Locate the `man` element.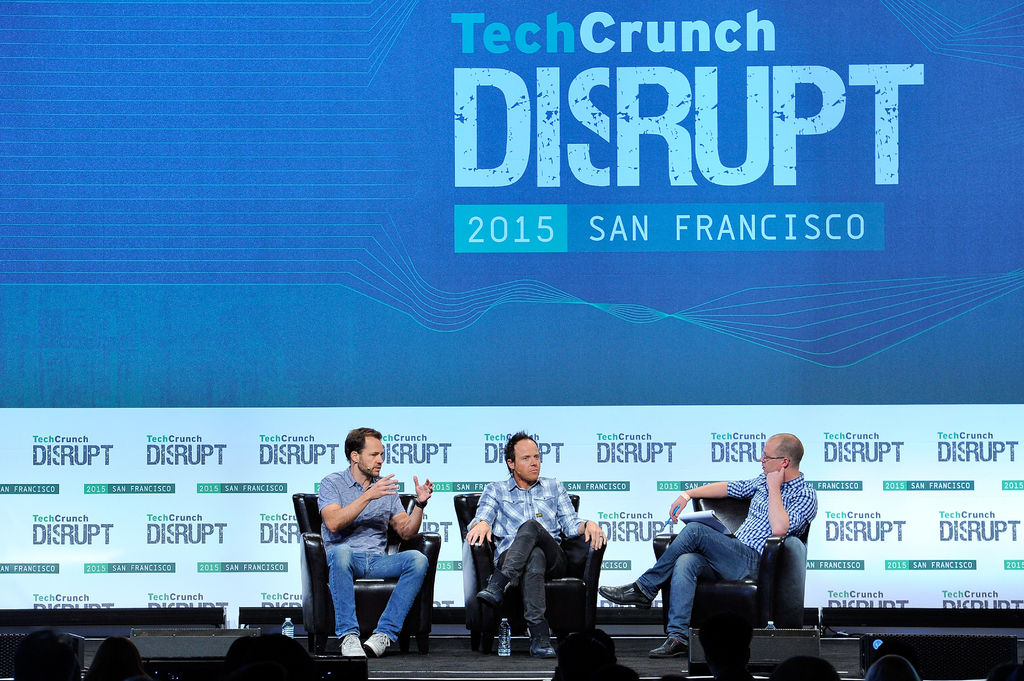
Element bbox: x1=468 y1=425 x2=614 y2=661.
